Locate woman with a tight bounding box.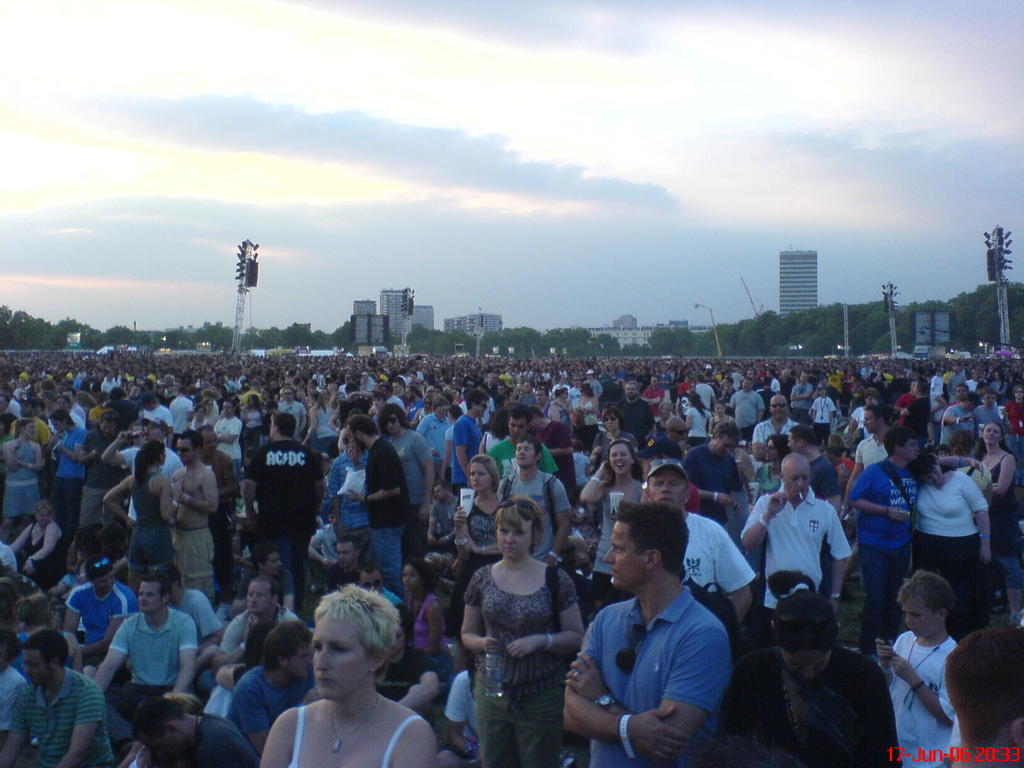
(left=721, top=572, right=908, bottom=767).
